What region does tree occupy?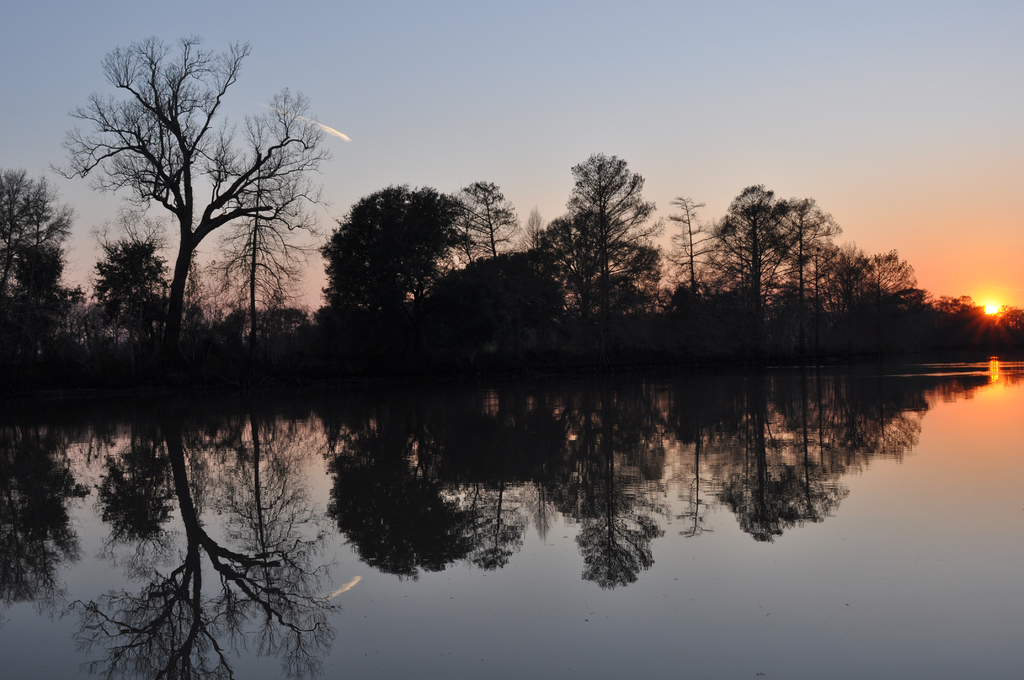
[323, 180, 484, 337].
